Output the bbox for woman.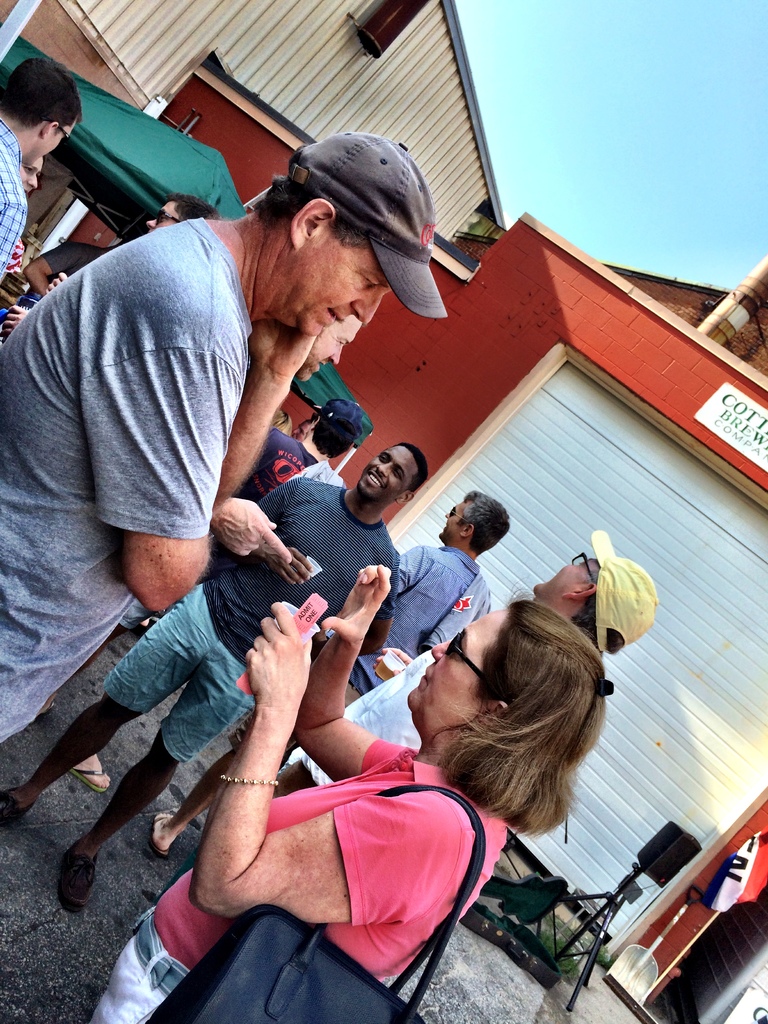
rect(0, 156, 43, 294).
